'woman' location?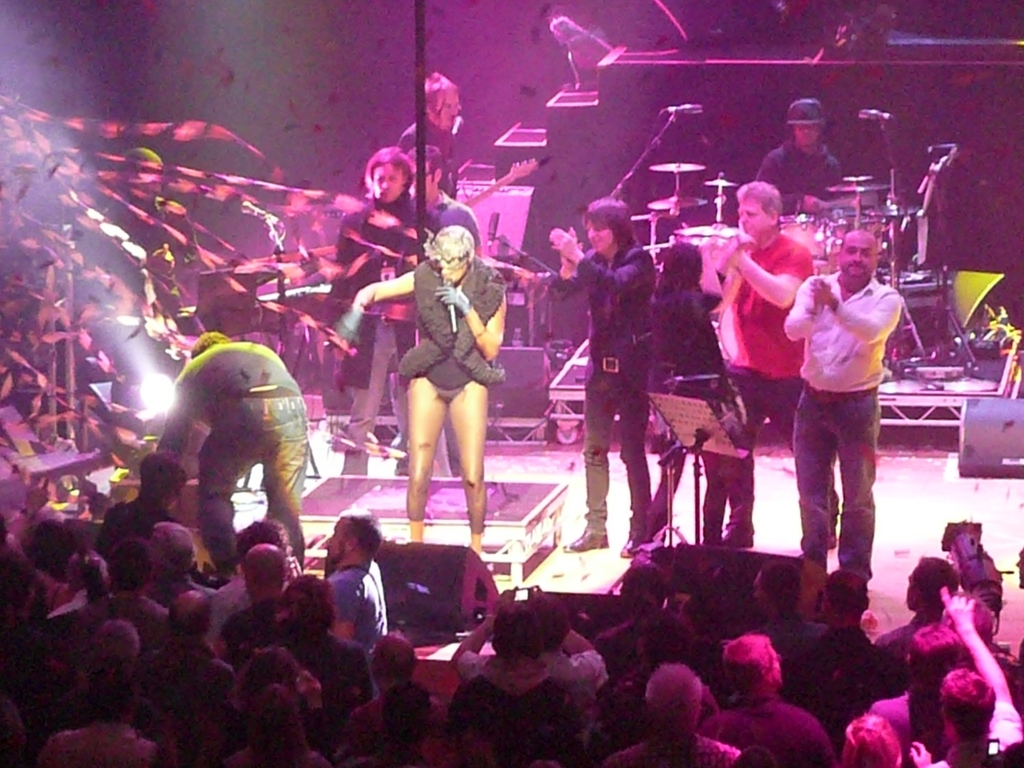
x1=341, y1=154, x2=504, y2=565
